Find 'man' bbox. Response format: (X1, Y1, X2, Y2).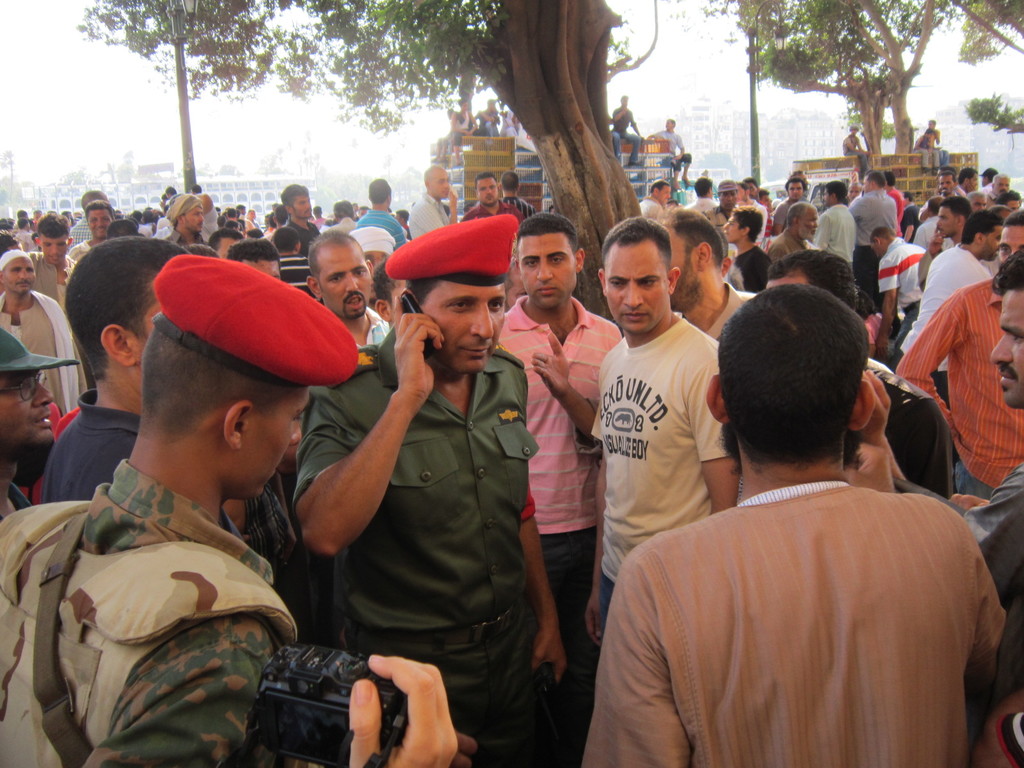
(40, 237, 201, 505).
